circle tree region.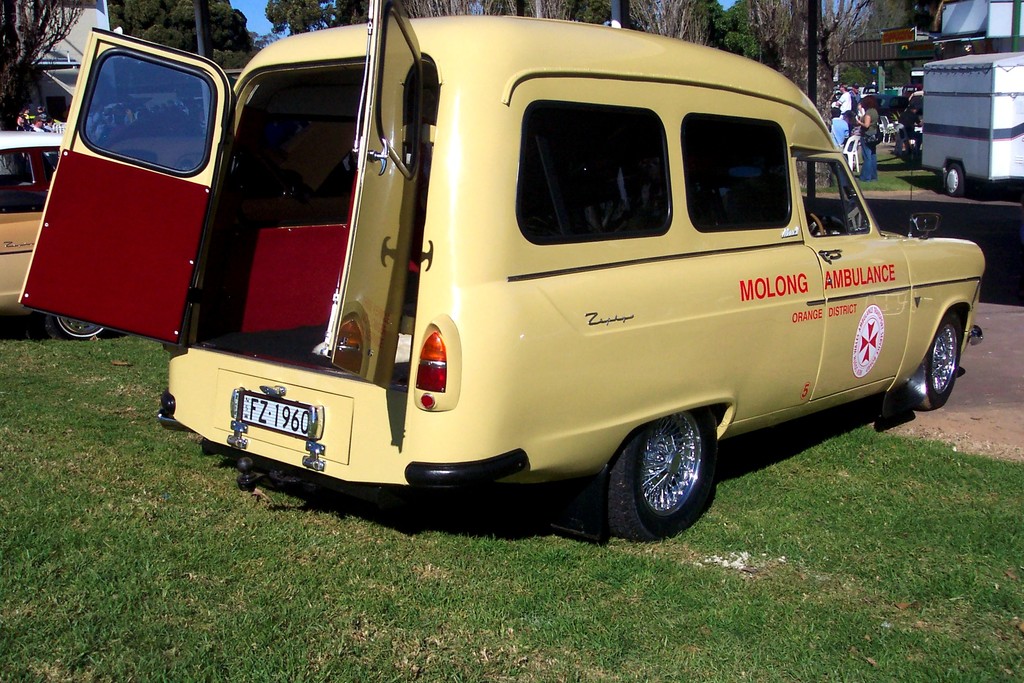
Region: BBox(751, 0, 871, 189).
